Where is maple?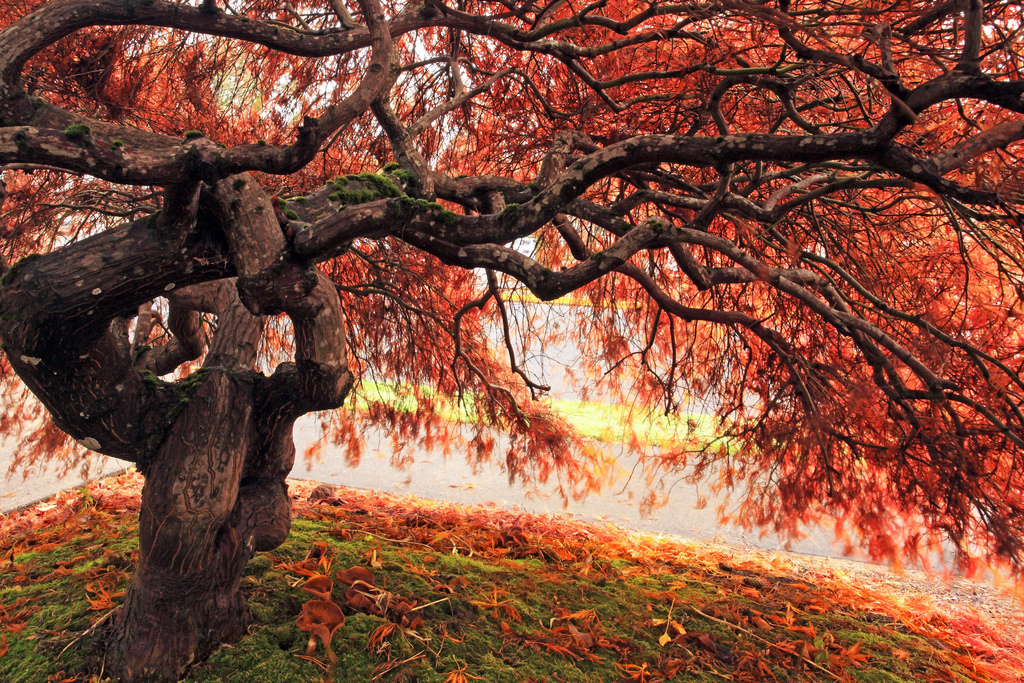
crop(0, 0, 1023, 682).
